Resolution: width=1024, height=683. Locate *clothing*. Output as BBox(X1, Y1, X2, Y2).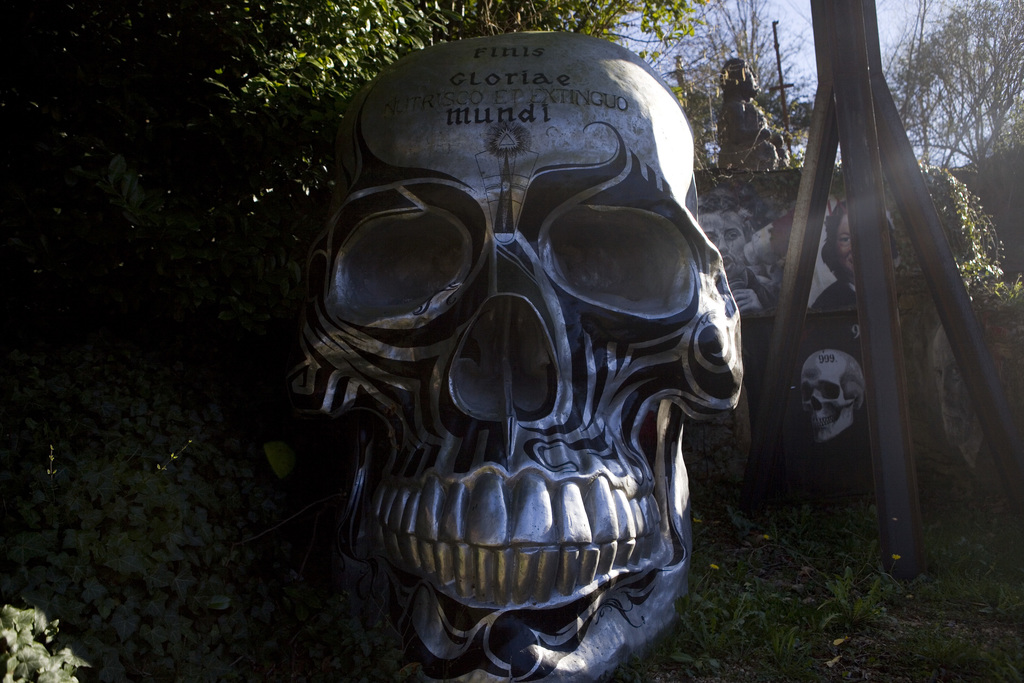
BBox(748, 266, 778, 316).
